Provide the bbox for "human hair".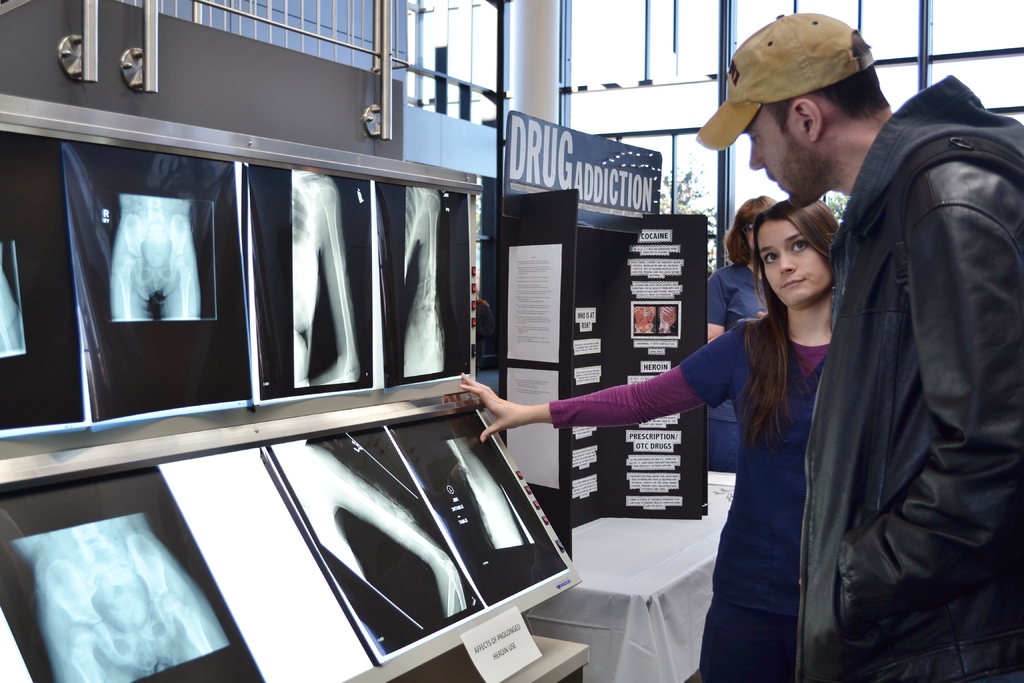
{"x1": 765, "y1": 30, "x2": 885, "y2": 133}.
